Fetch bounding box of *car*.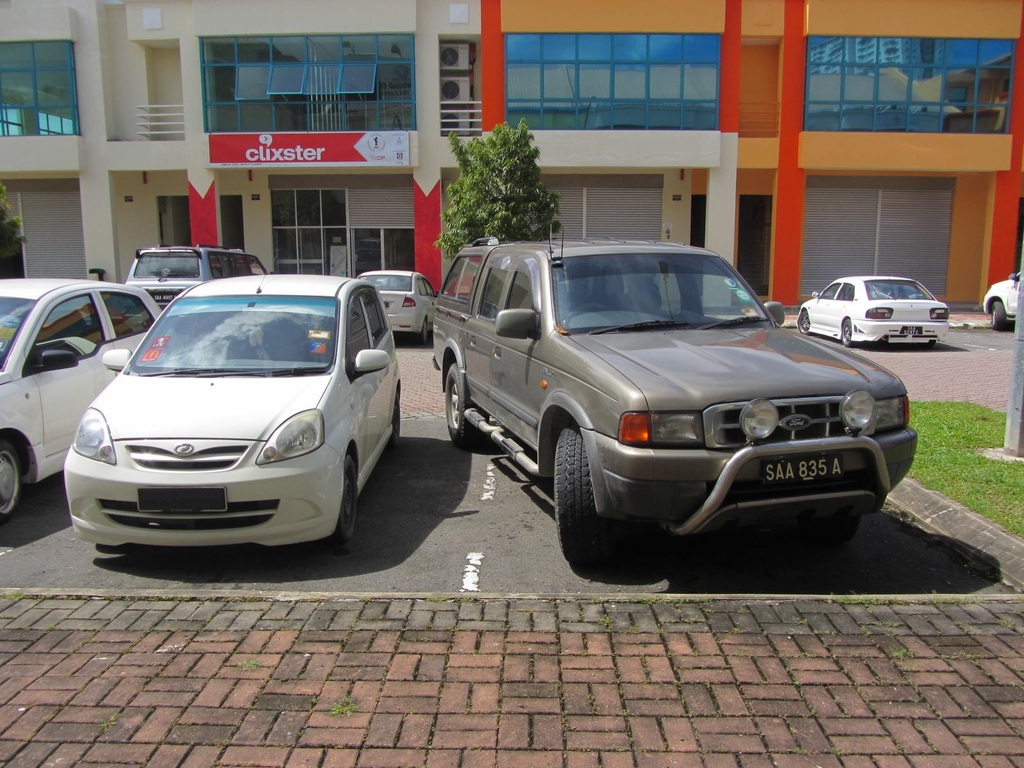
Bbox: <bbox>0, 279, 181, 511</bbox>.
